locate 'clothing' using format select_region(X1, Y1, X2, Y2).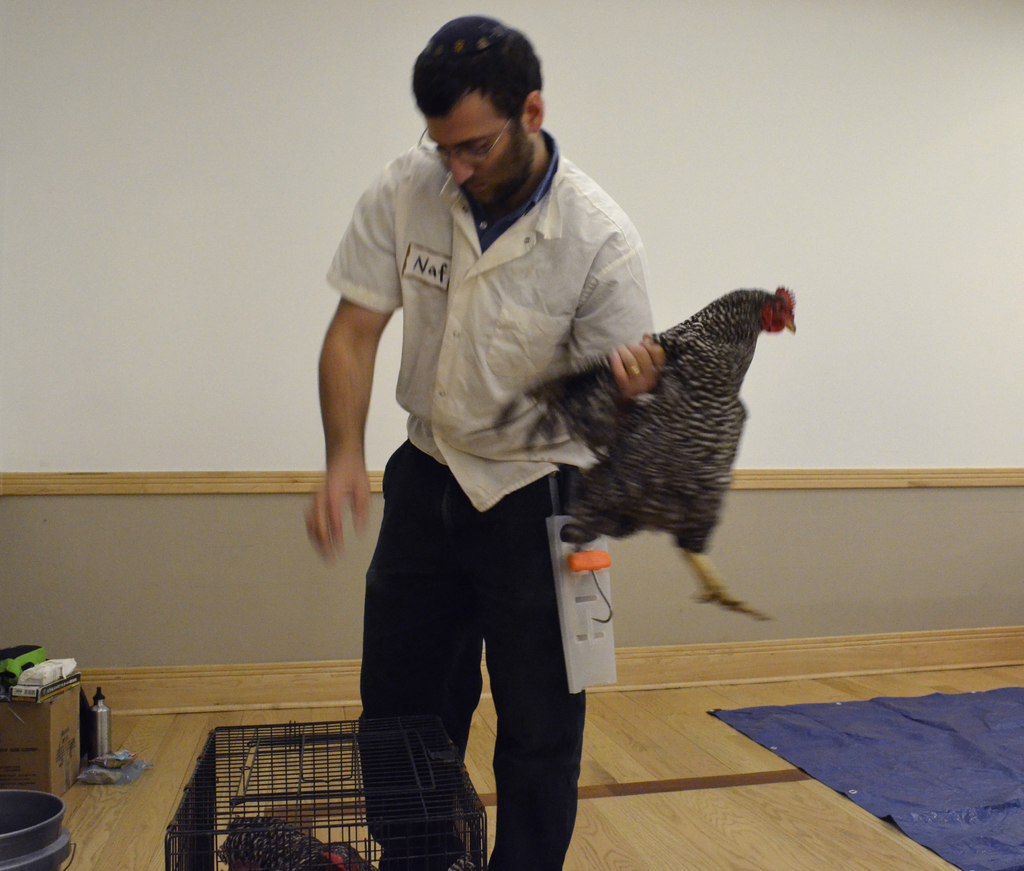
select_region(332, 95, 665, 795).
